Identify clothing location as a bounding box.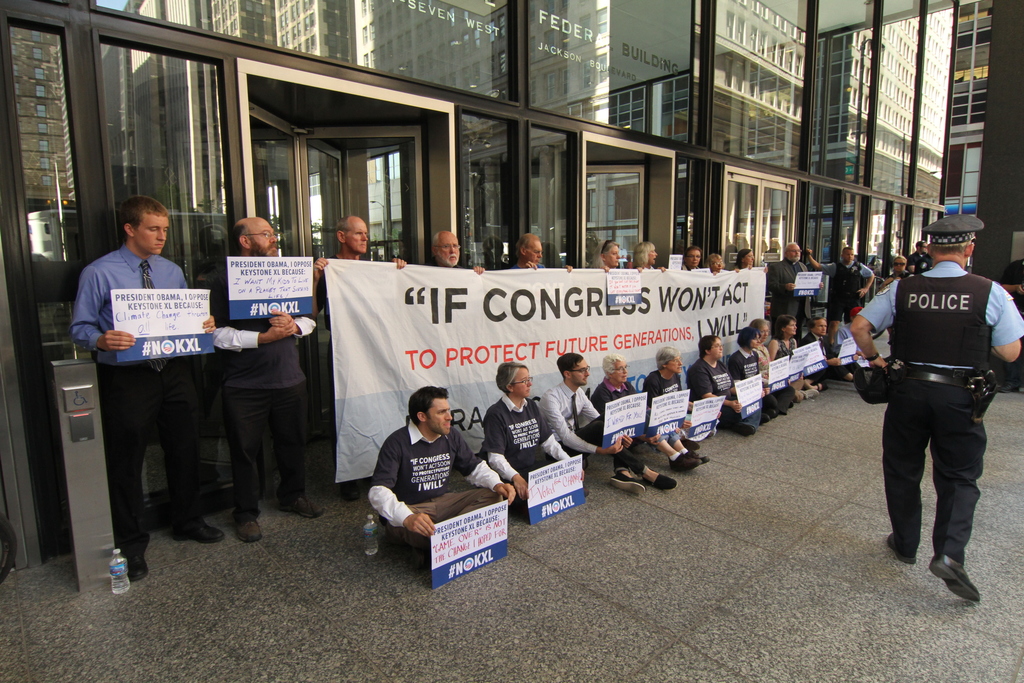
<box>875,233,1007,557</box>.
